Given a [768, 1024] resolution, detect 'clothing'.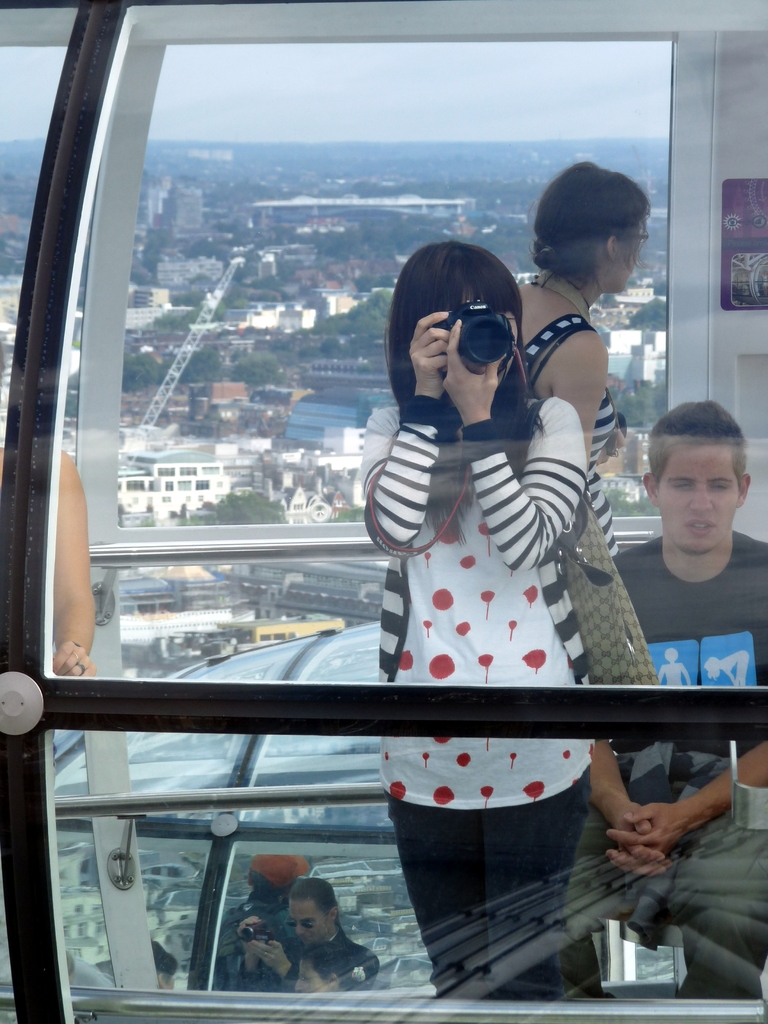
BBox(216, 899, 298, 989).
